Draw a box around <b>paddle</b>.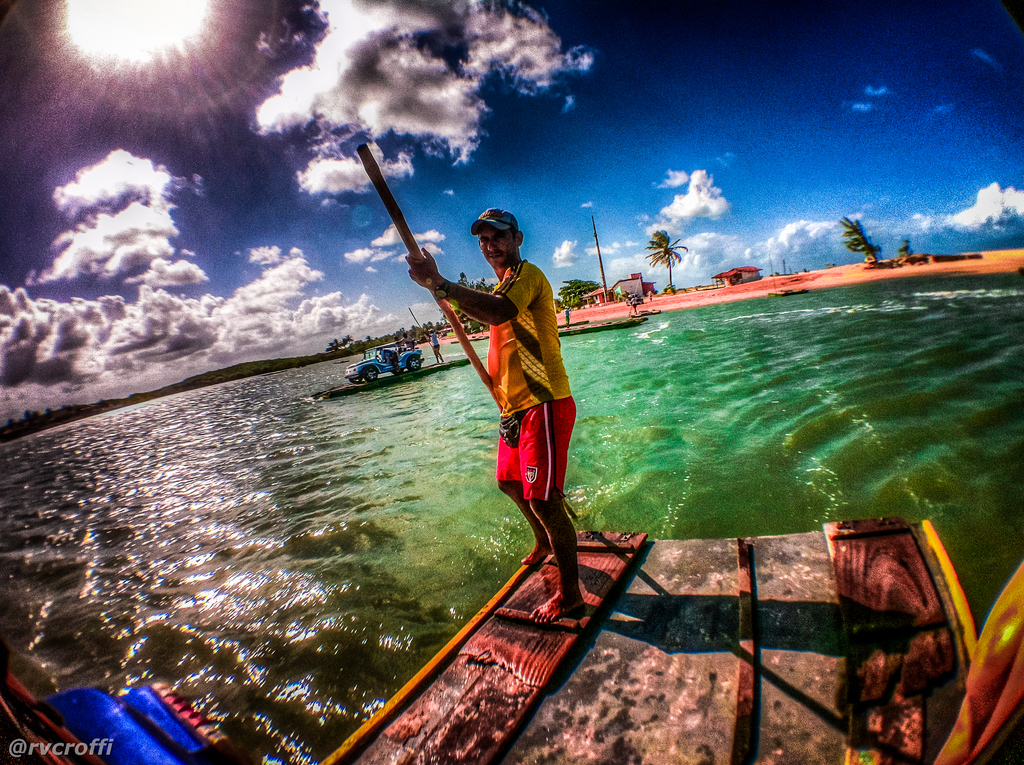
select_region(408, 306, 432, 349).
